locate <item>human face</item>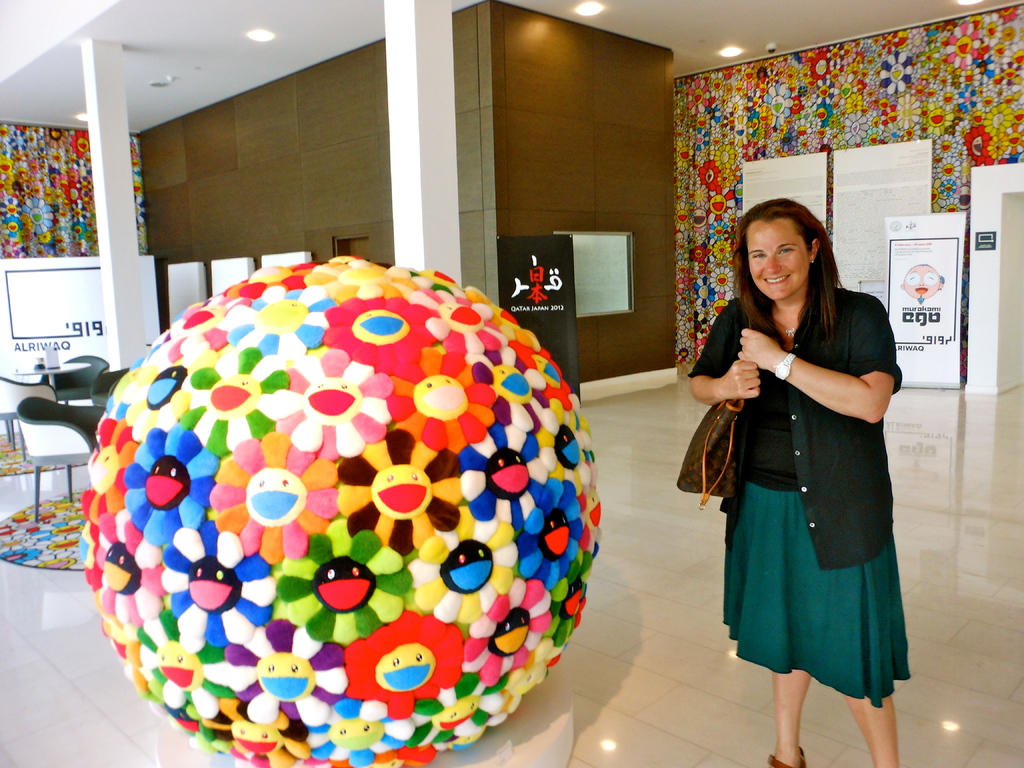
746/219/807/296
